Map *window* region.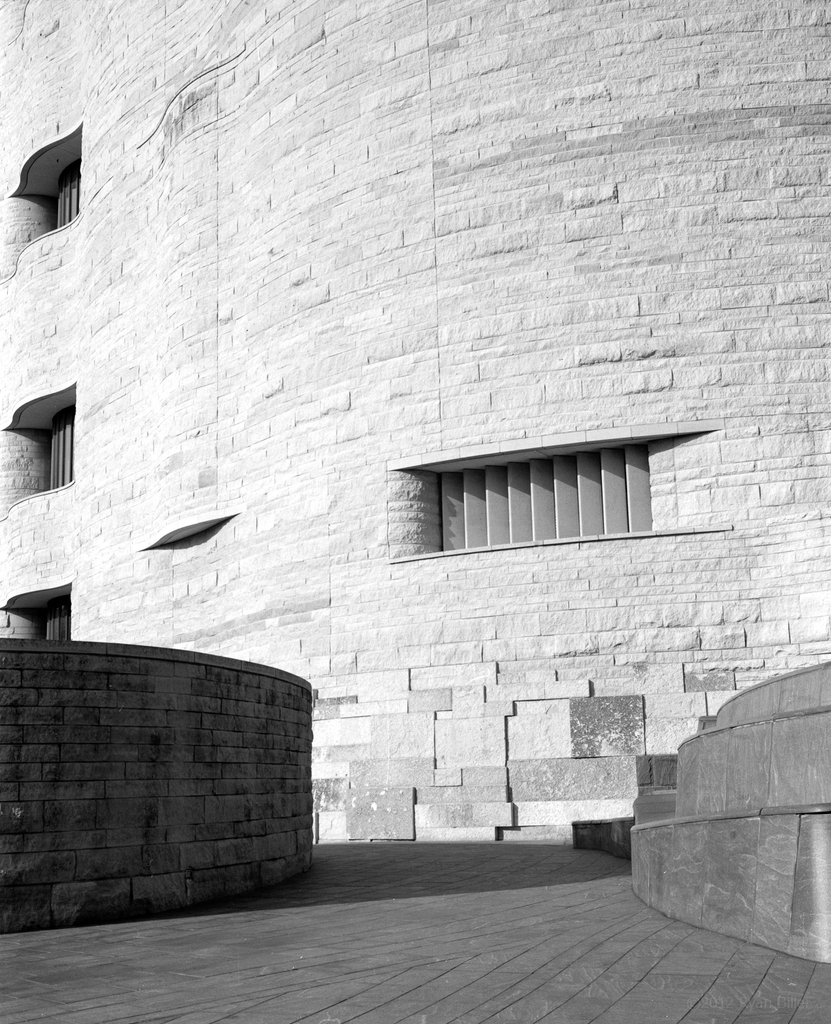
Mapped to 430,442,655,554.
